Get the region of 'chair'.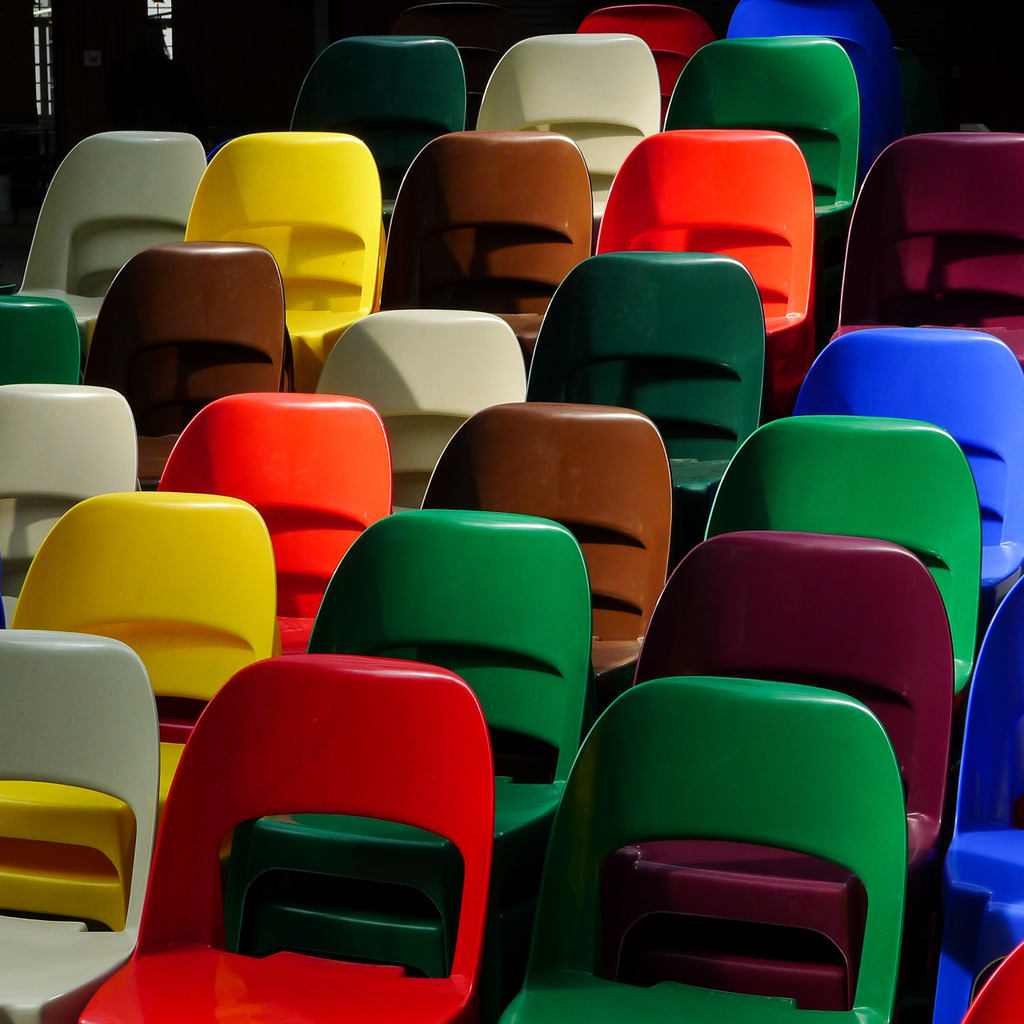
<region>962, 938, 1023, 1023</region>.
